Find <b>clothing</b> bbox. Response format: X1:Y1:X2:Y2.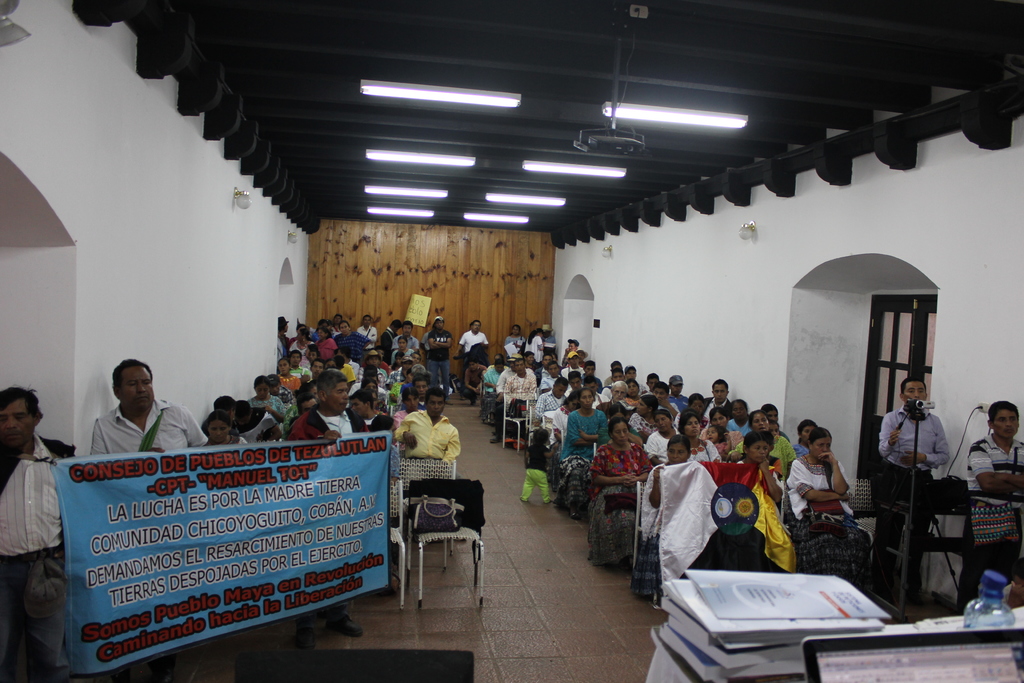
563:410:606:505.
